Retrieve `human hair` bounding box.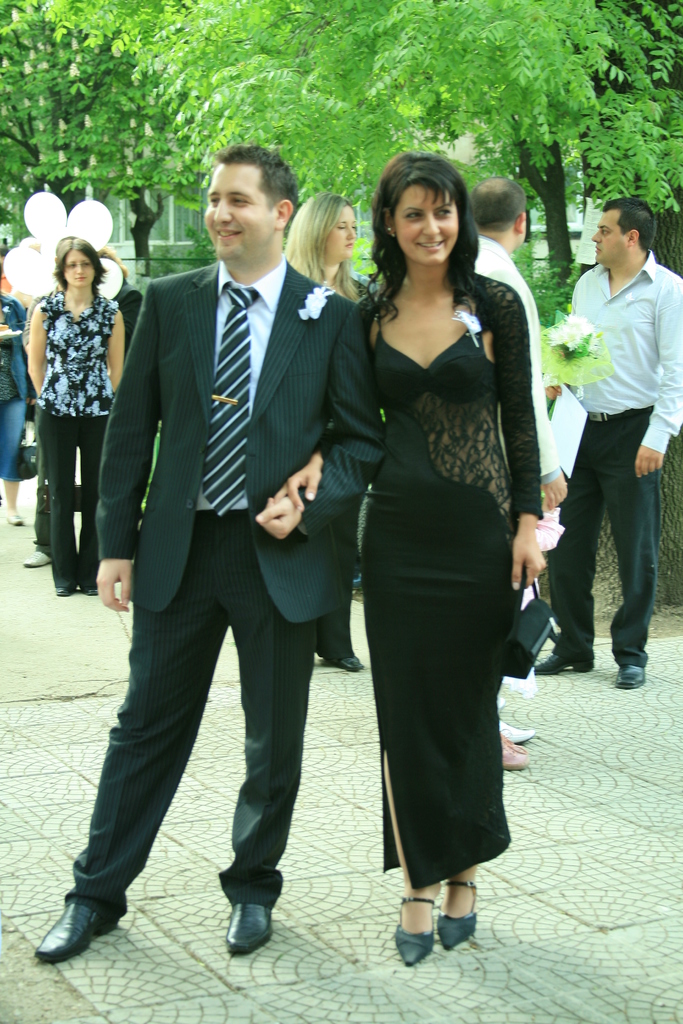
Bounding box: 54:238:106:303.
